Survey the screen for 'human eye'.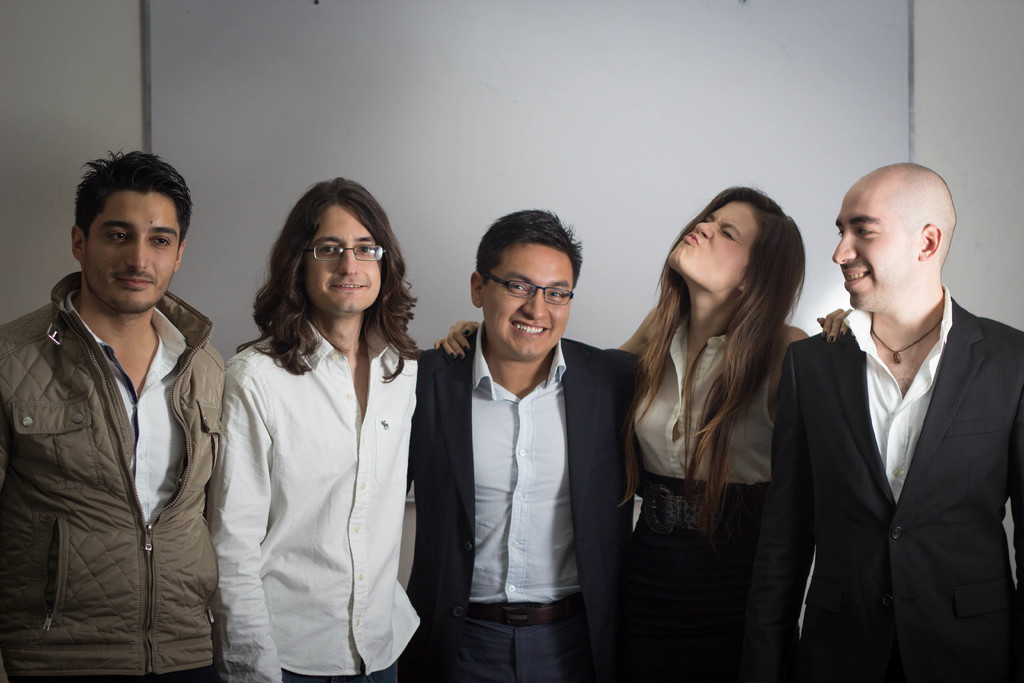
Survey found: rect(546, 286, 566, 298).
